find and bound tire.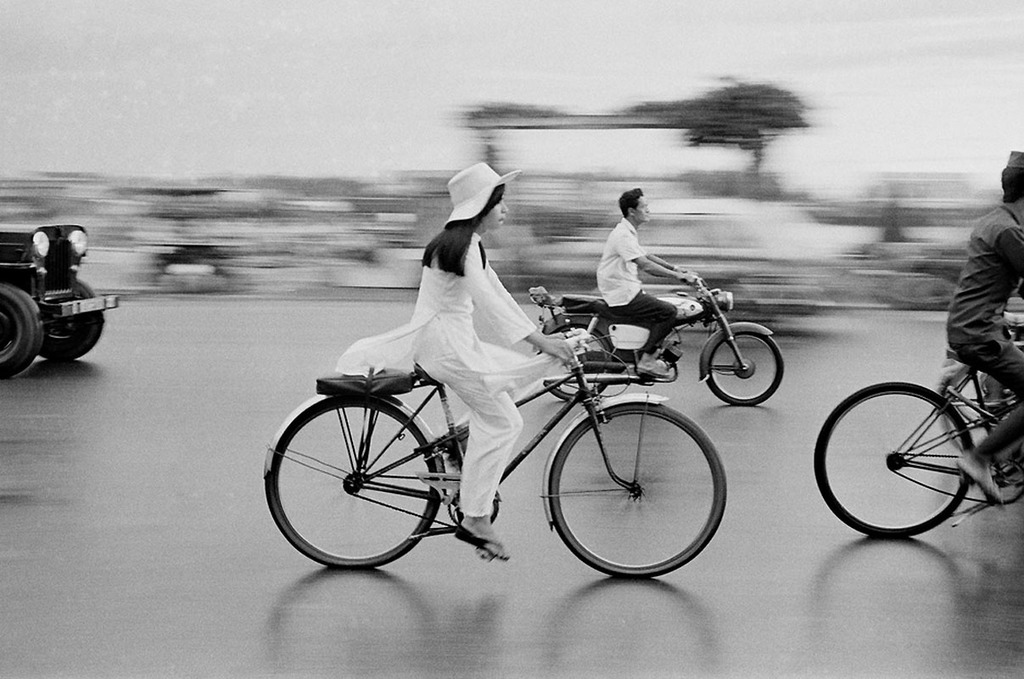
Bound: {"left": 0, "top": 291, "right": 48, "bottom": 389}.
